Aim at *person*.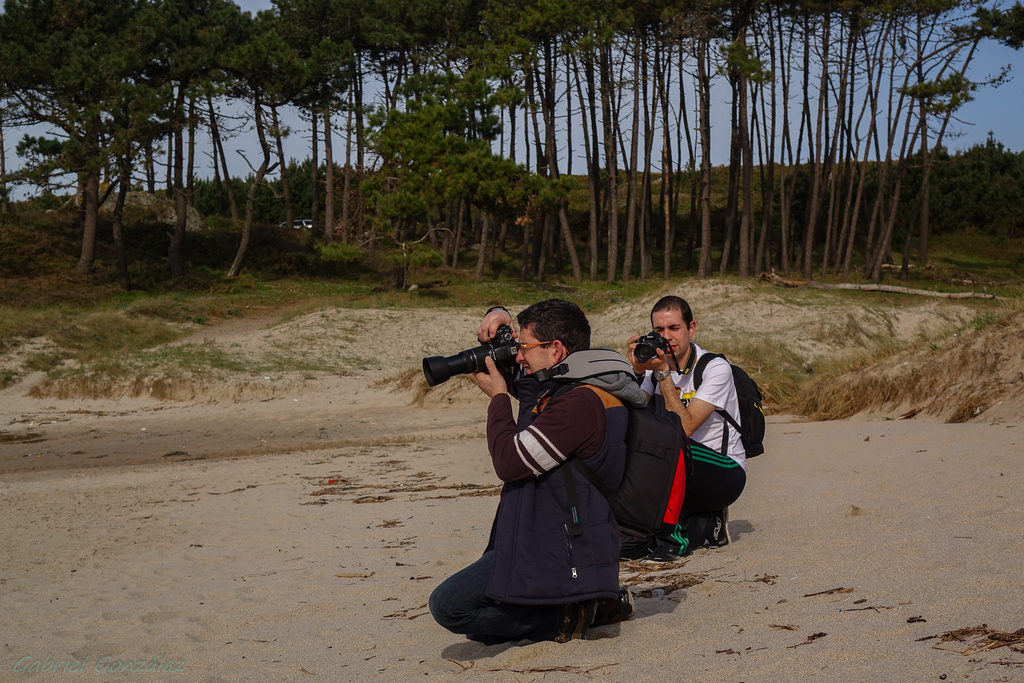
Aimed at region(644, 295, 756, 565).
